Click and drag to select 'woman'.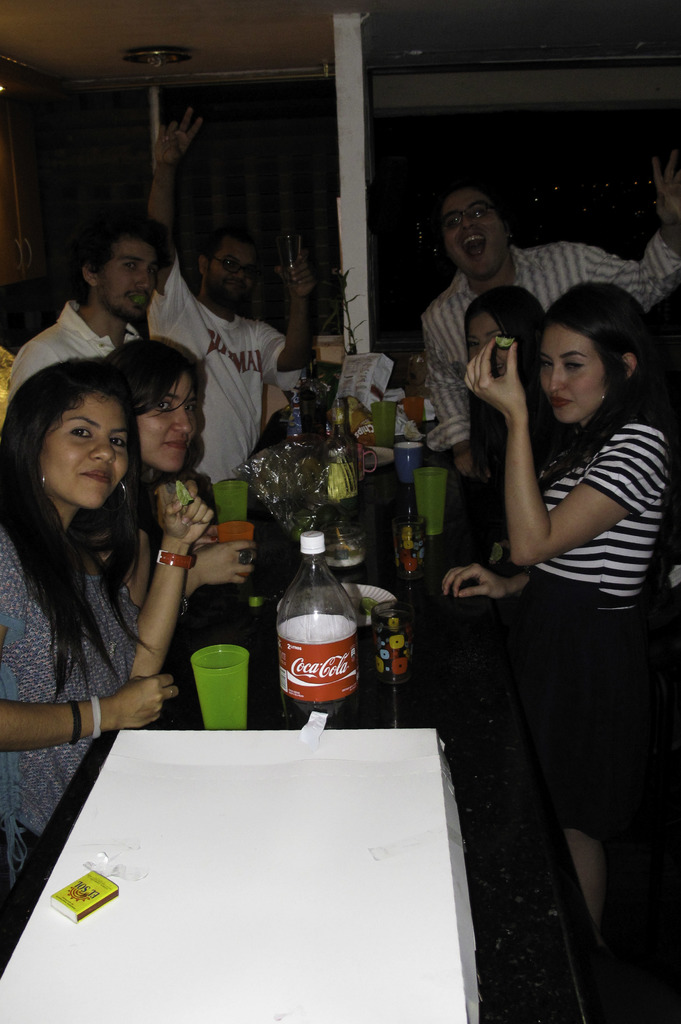
Selection: {"x1": 463, "y1": 280, "x2": 552, "y2": 573}.
